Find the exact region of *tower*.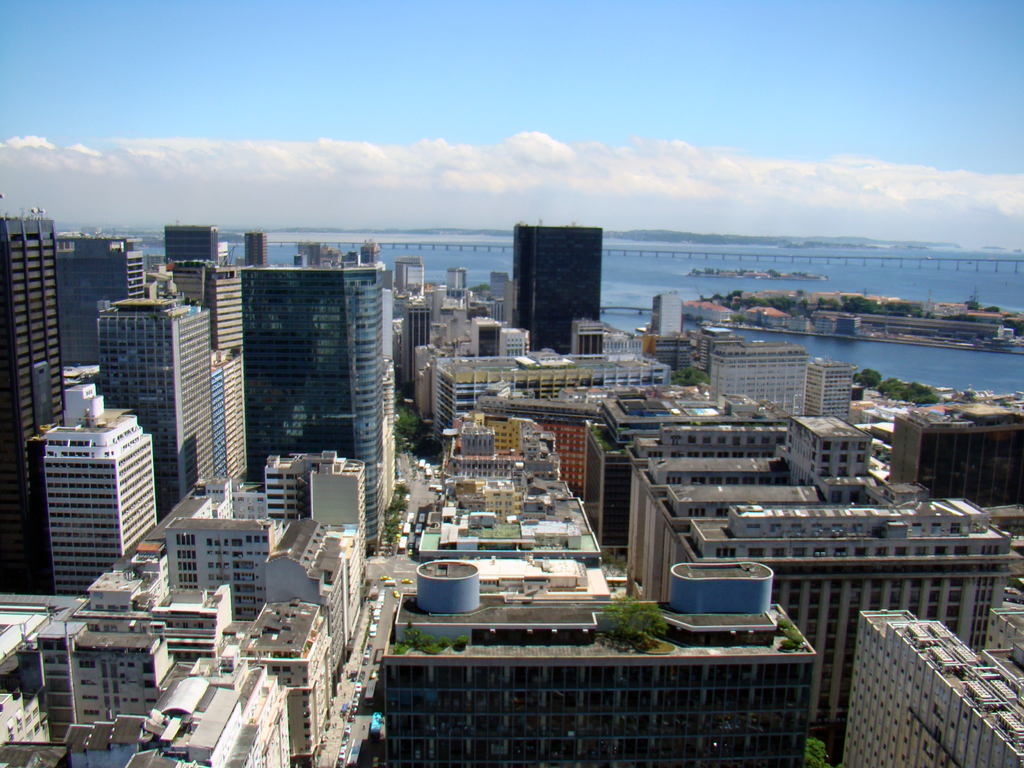
Exact region: left=97, top=301, right=218, bottom=516.
